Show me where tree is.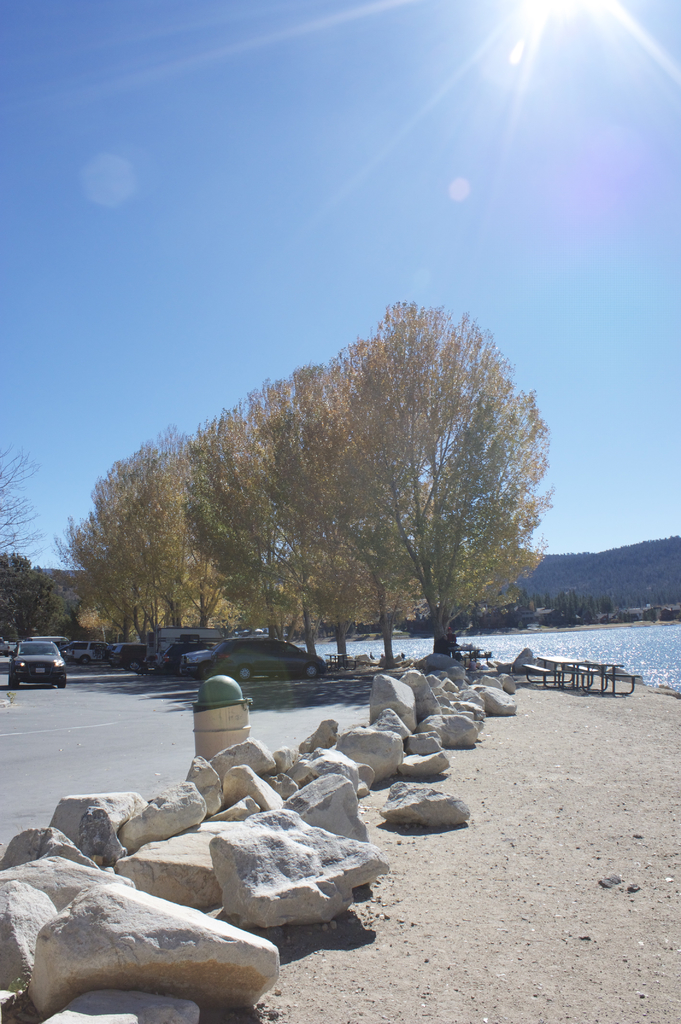
tree is at (0,442,45,555).
